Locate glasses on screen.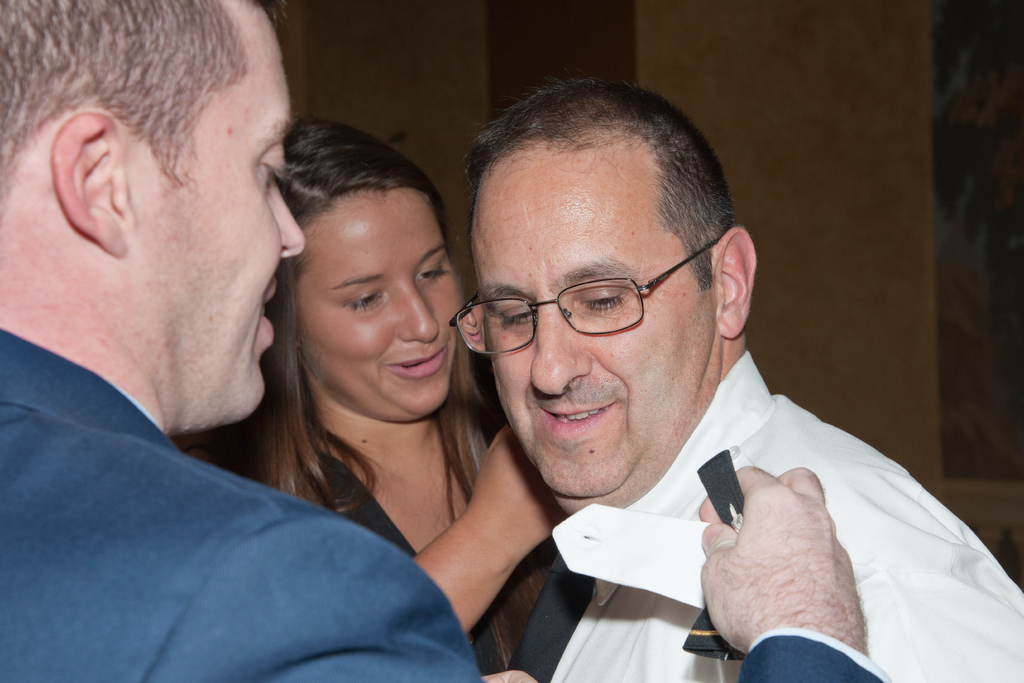
On screen at {"x1": 449, "y1": 236, "x2": 720, "y2": 357}.
